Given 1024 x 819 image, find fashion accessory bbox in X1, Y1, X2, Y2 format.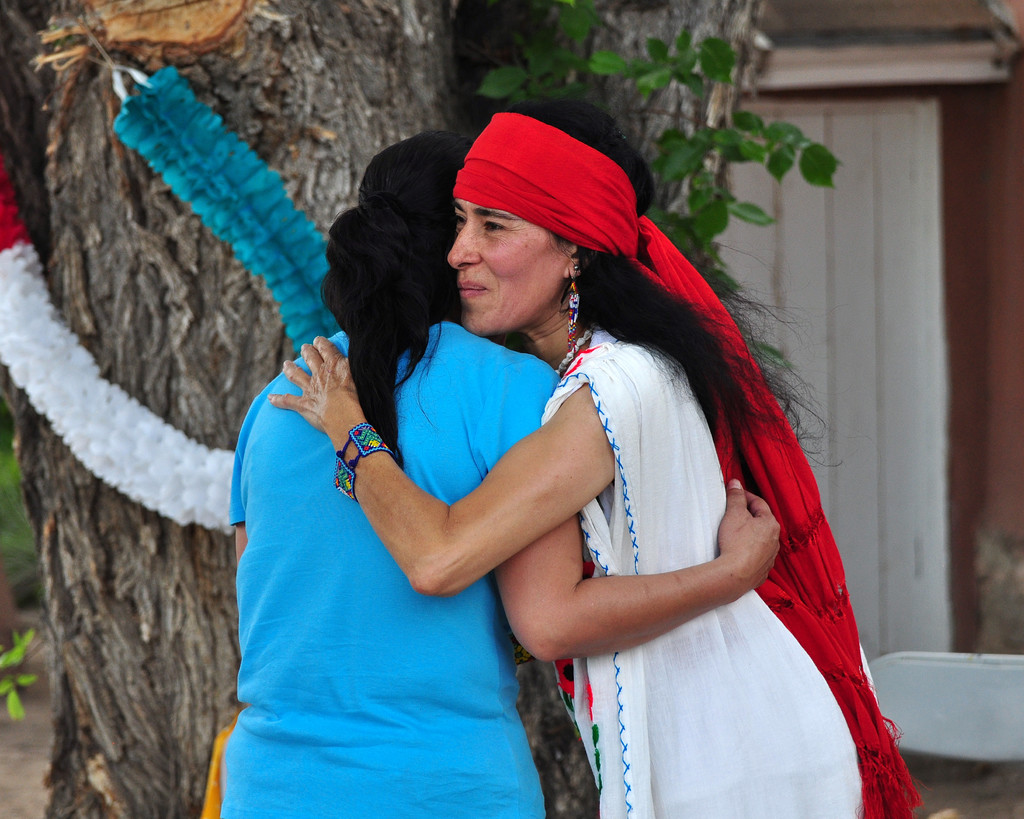
452, 106, 924, 818.
